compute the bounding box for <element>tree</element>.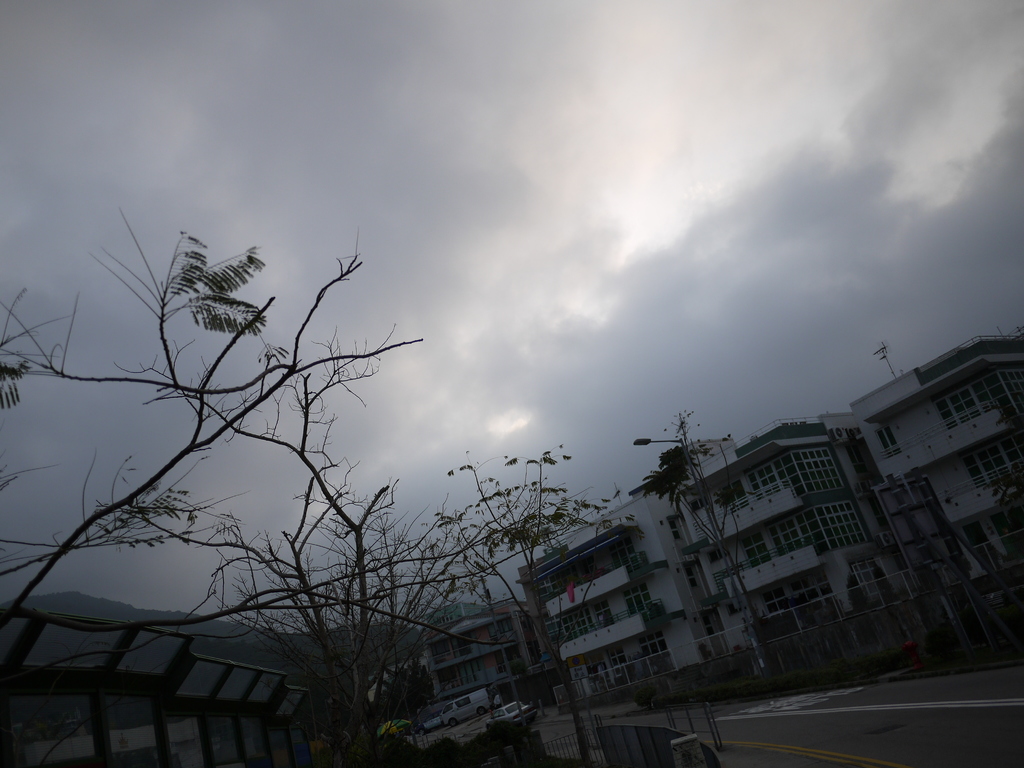
box(242, 465, 461, 767).
